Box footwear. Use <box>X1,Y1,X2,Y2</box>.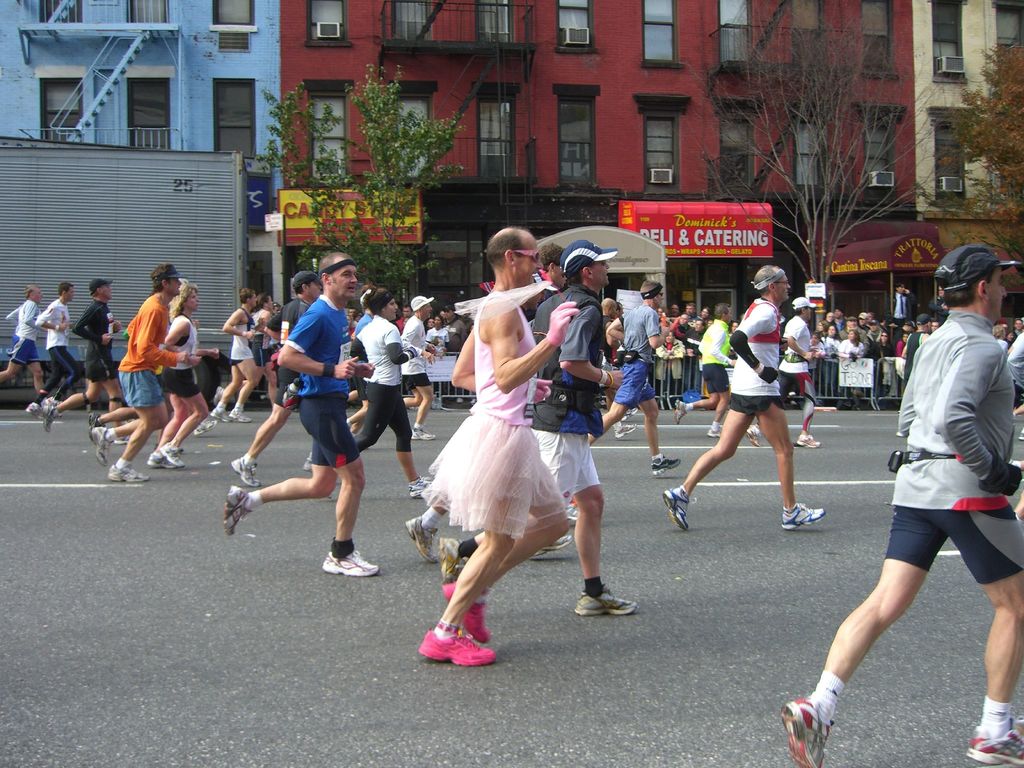
<box>661,488,687,524</box>.
